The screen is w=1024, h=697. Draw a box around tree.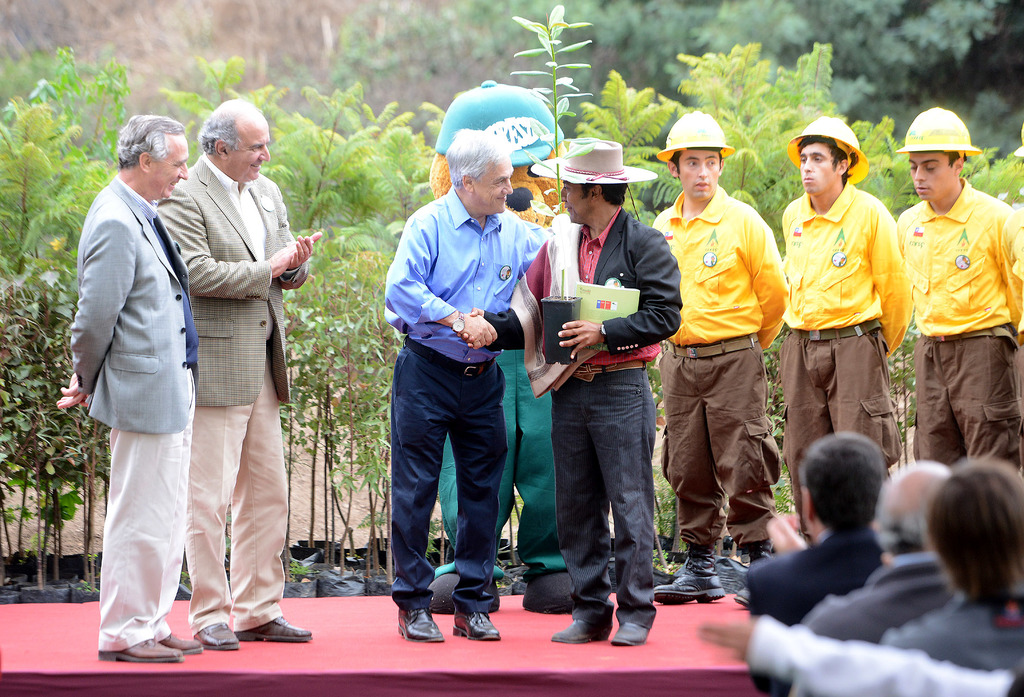
rect(854, 111, 927, 469).
